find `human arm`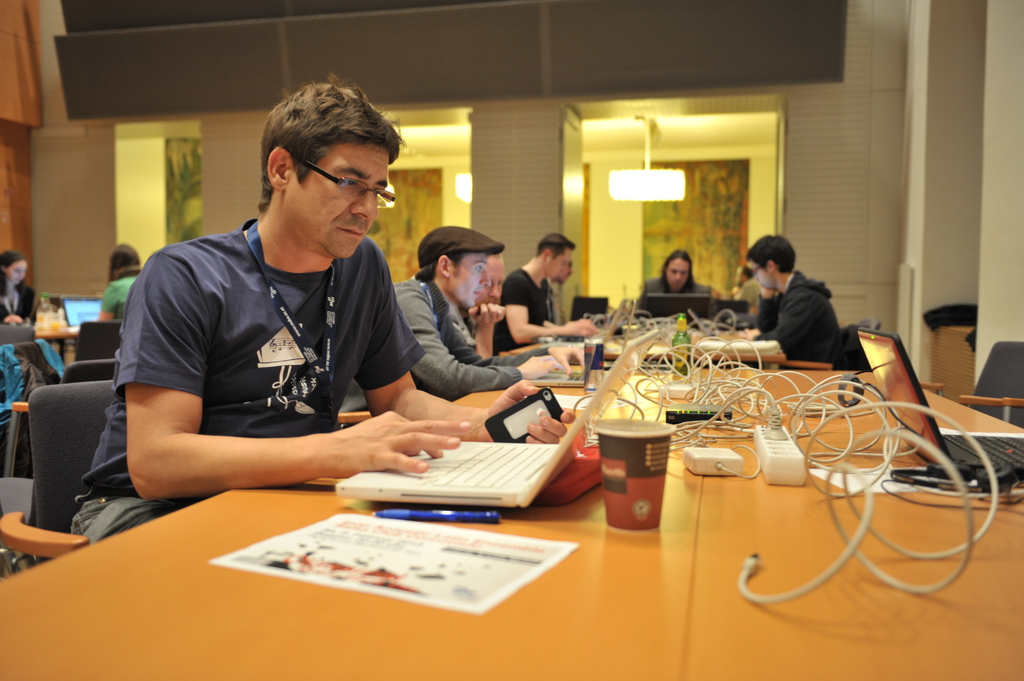
442 323 582 370
